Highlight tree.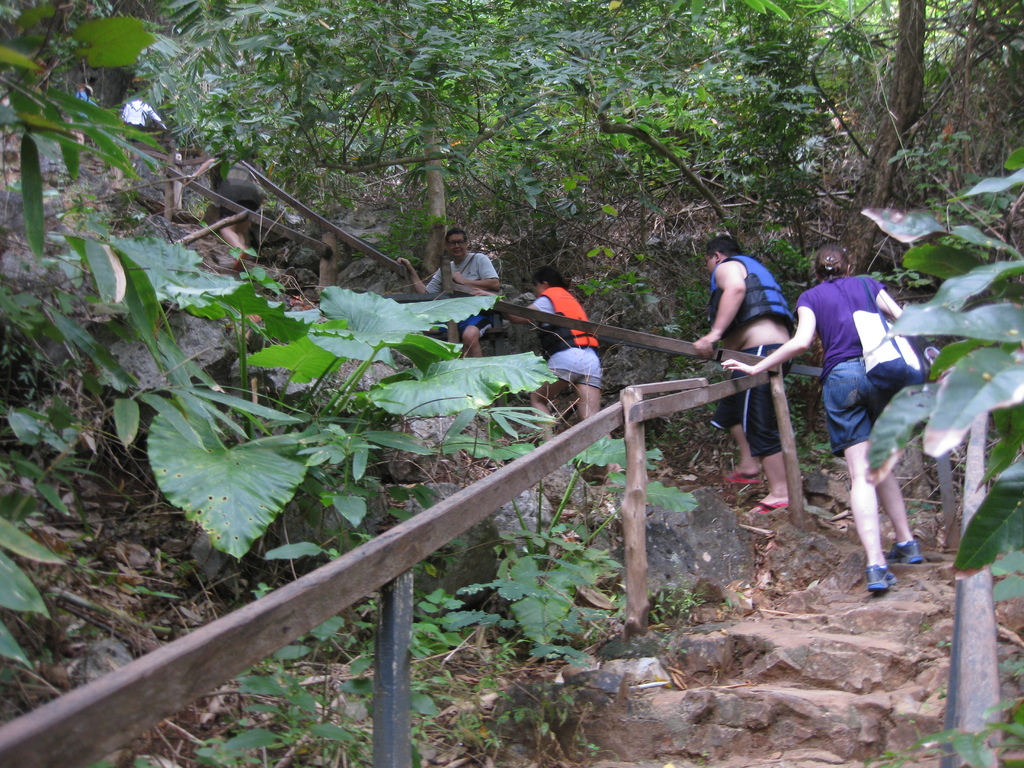
Highlighted region: bbox=[97, 47, 916, 301].
